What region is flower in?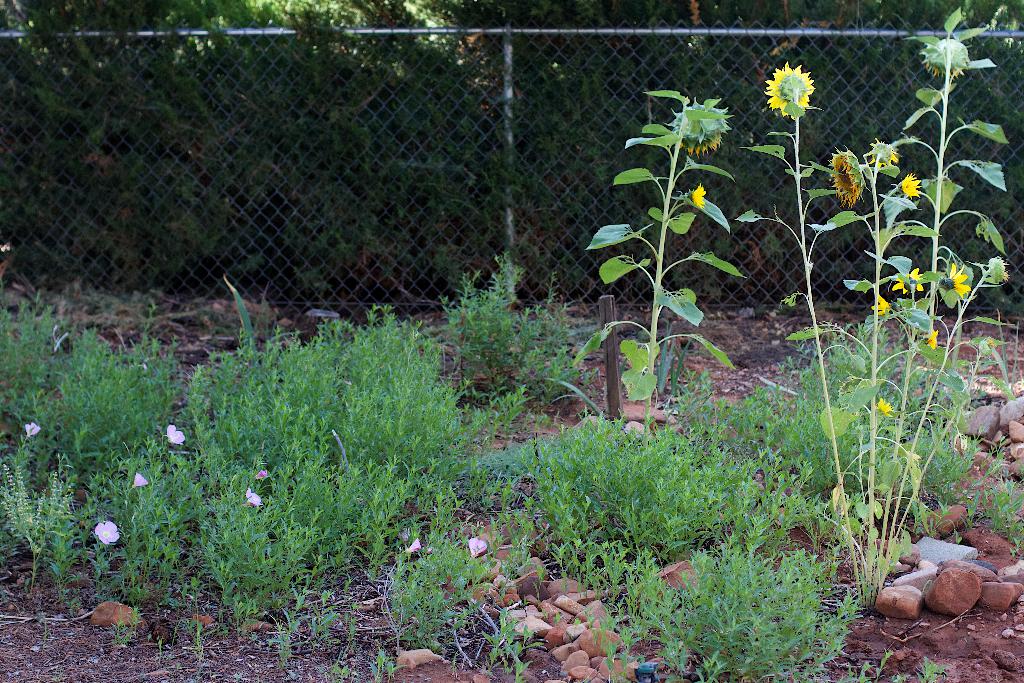
{"left": 255, "top": 470, "right": 268, "bottom": 481}.
